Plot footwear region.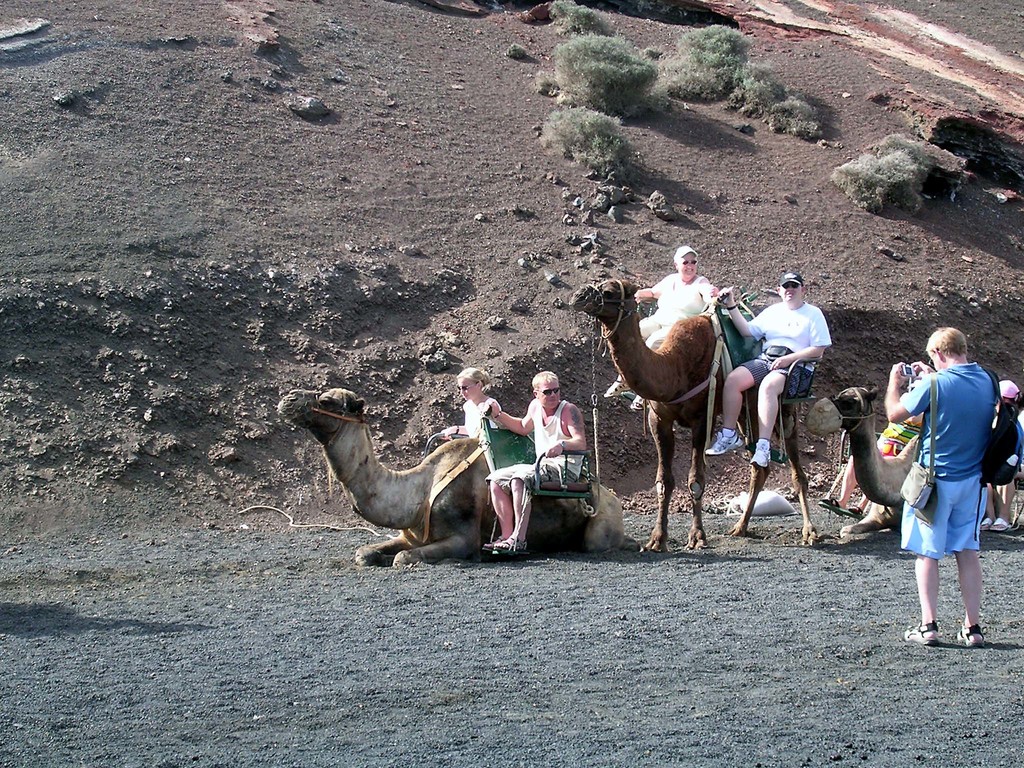
Plotted at {"left": 956, "top": 623, "right": 986, "bottom": 647}.
